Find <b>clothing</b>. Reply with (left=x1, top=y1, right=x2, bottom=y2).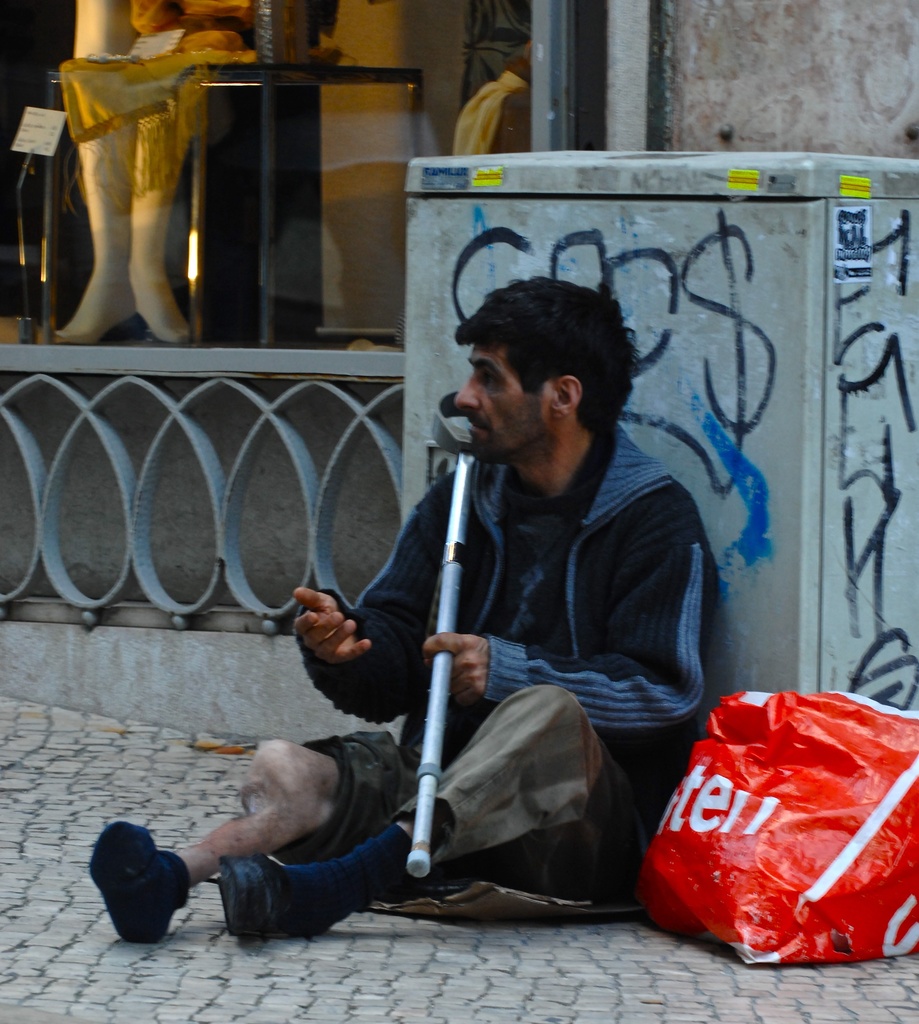
(left=202, top=400, right=687, bottom=892).
